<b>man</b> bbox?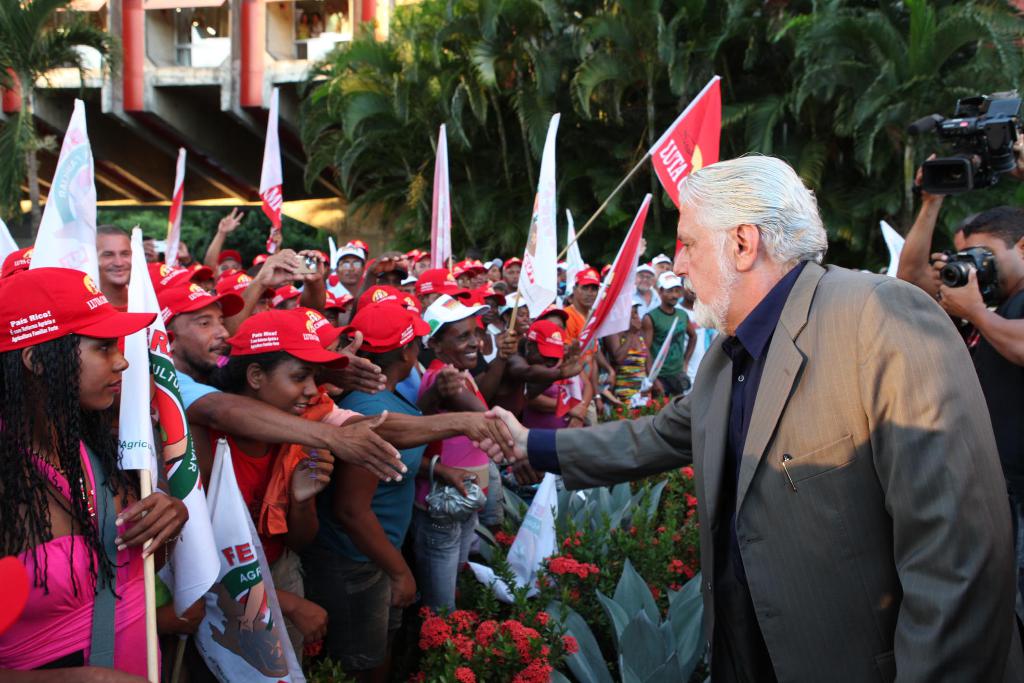
930:205:1023:523
